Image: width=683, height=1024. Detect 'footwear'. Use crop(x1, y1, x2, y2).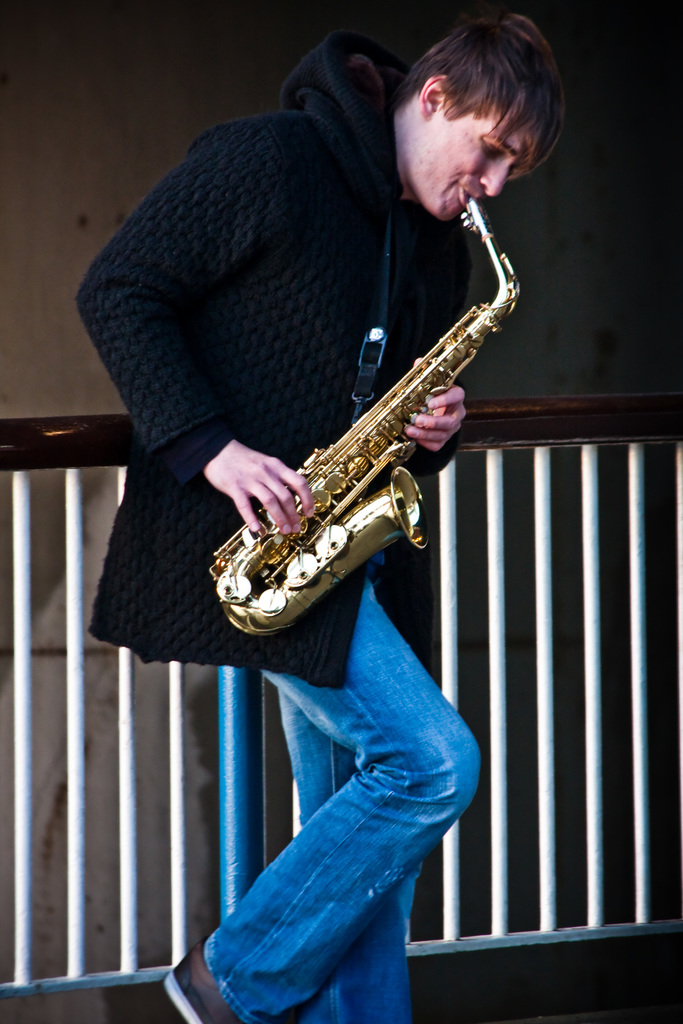
crop(153, 960, 208, 1023).
